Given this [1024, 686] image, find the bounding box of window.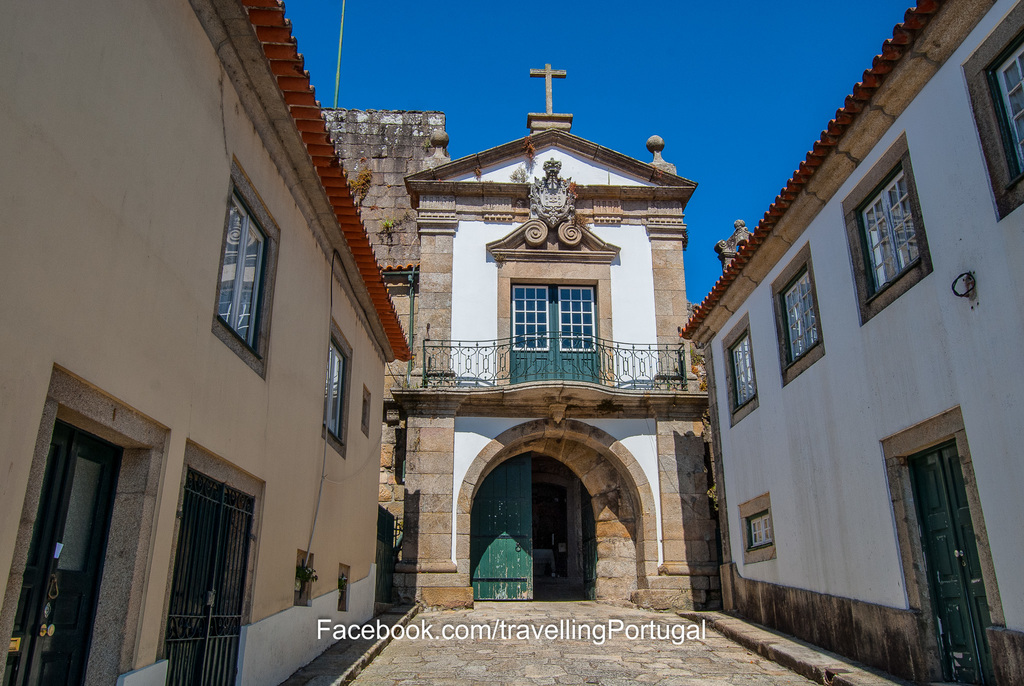
x1=964, y1=0, x2=1023, y2=218.
